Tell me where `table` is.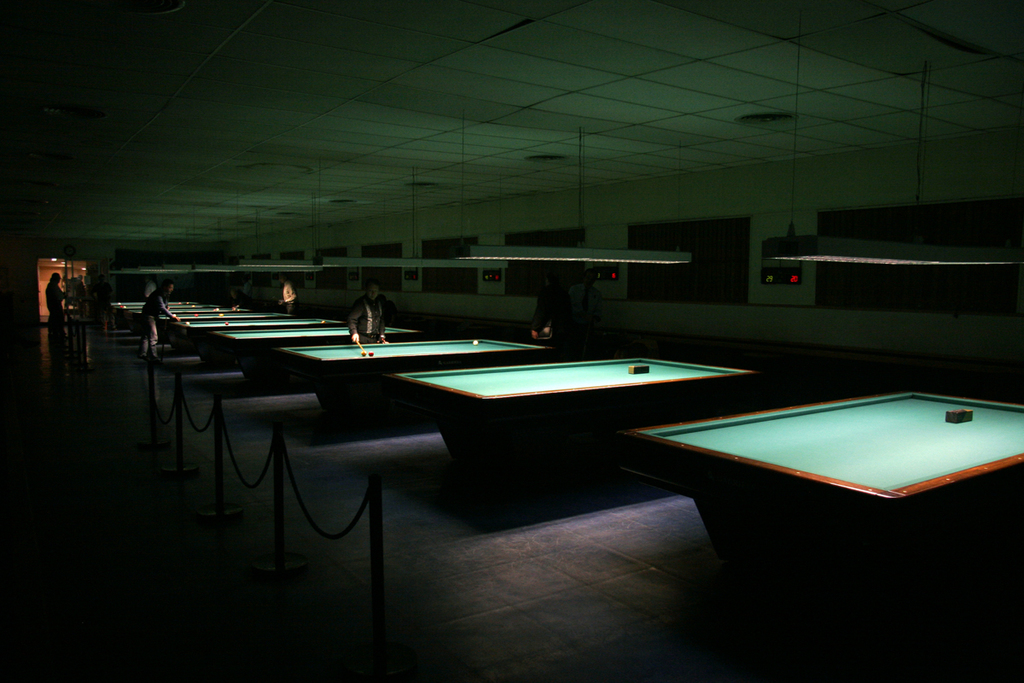
`table` is at (388, 347, 765, 485).
